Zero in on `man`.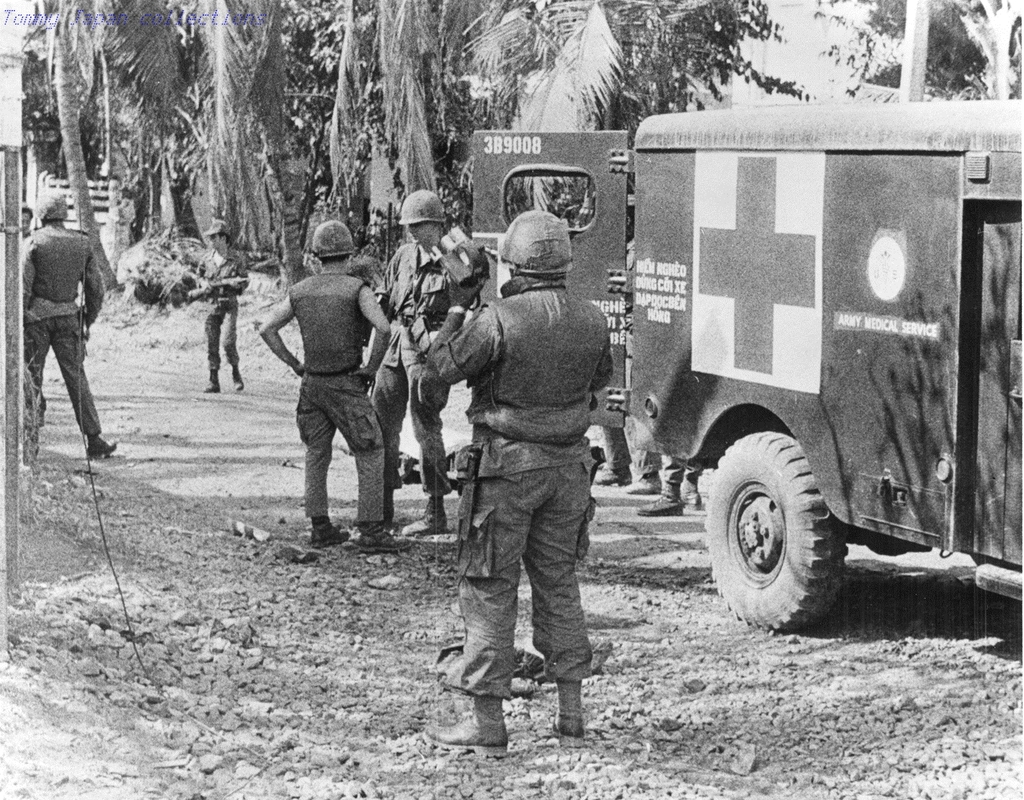
Zeroed in: crop(635, 449, 705, 515).
